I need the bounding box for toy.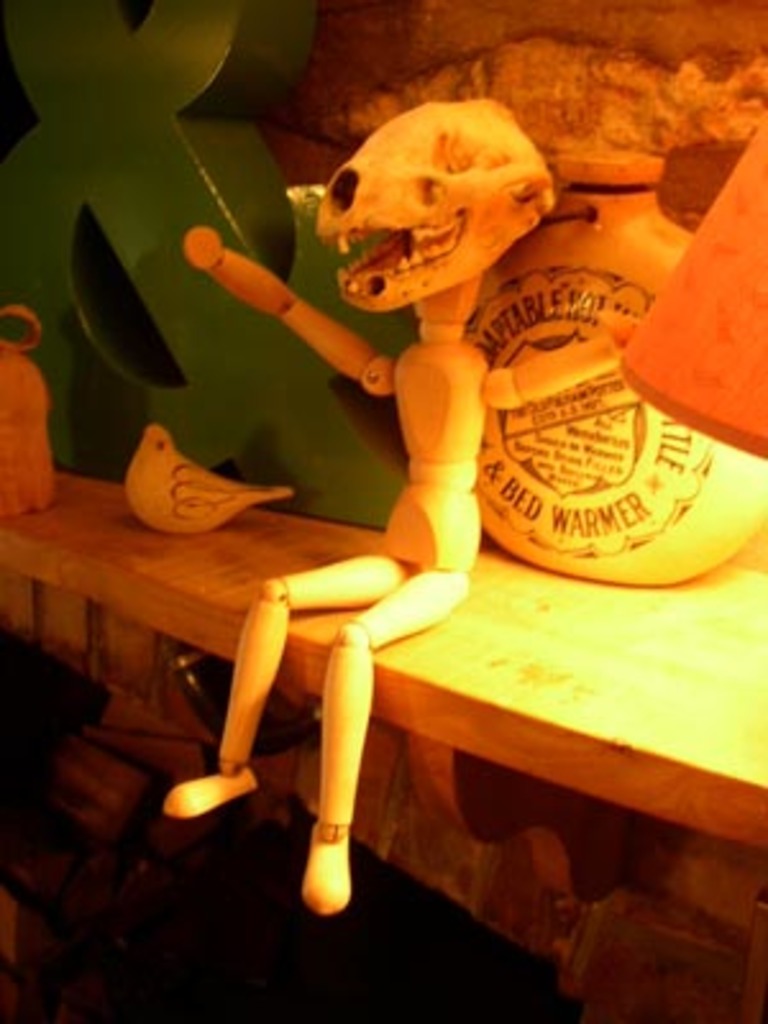
Here it is: 458:143:765:586.
